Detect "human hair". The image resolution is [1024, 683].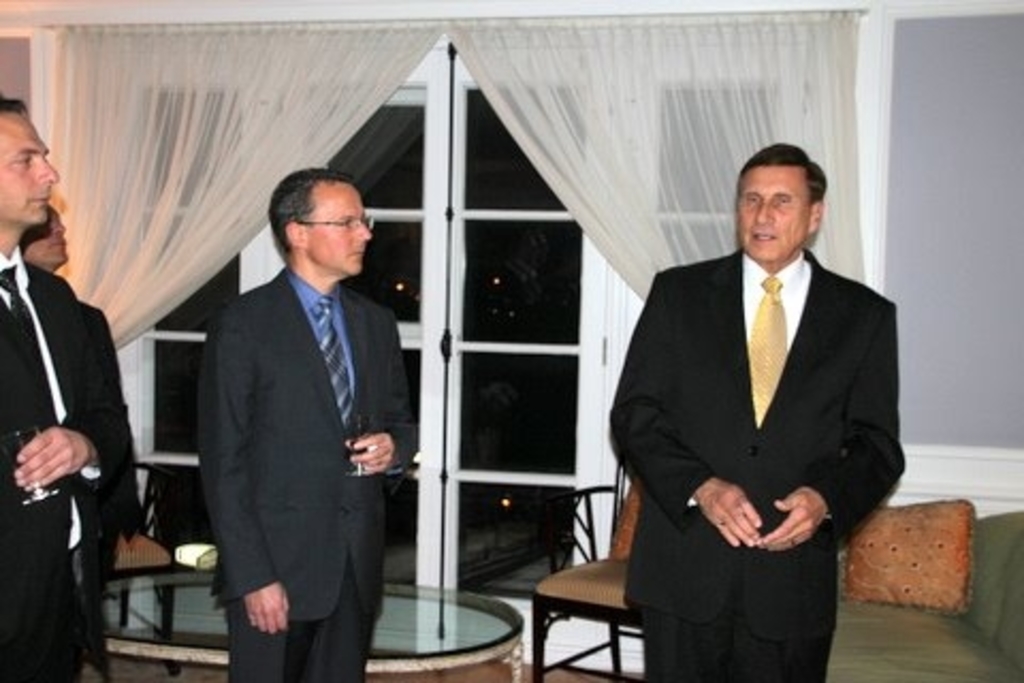
l=736, t=139, r=826, b=207.
